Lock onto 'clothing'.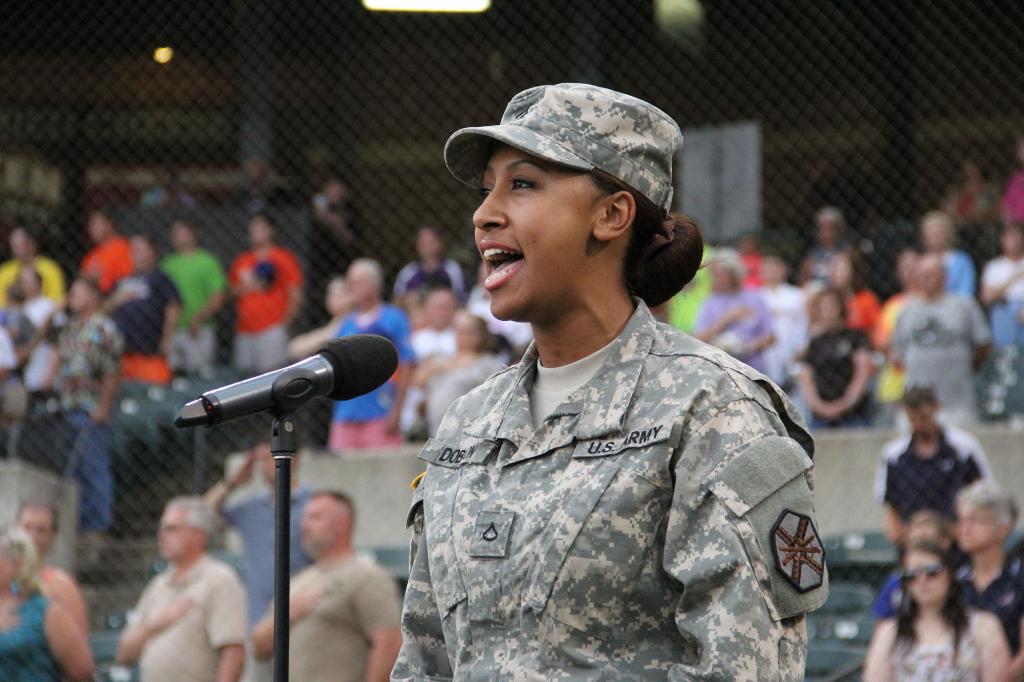
Locked: <region>131, 550, 248, 681</region>.
